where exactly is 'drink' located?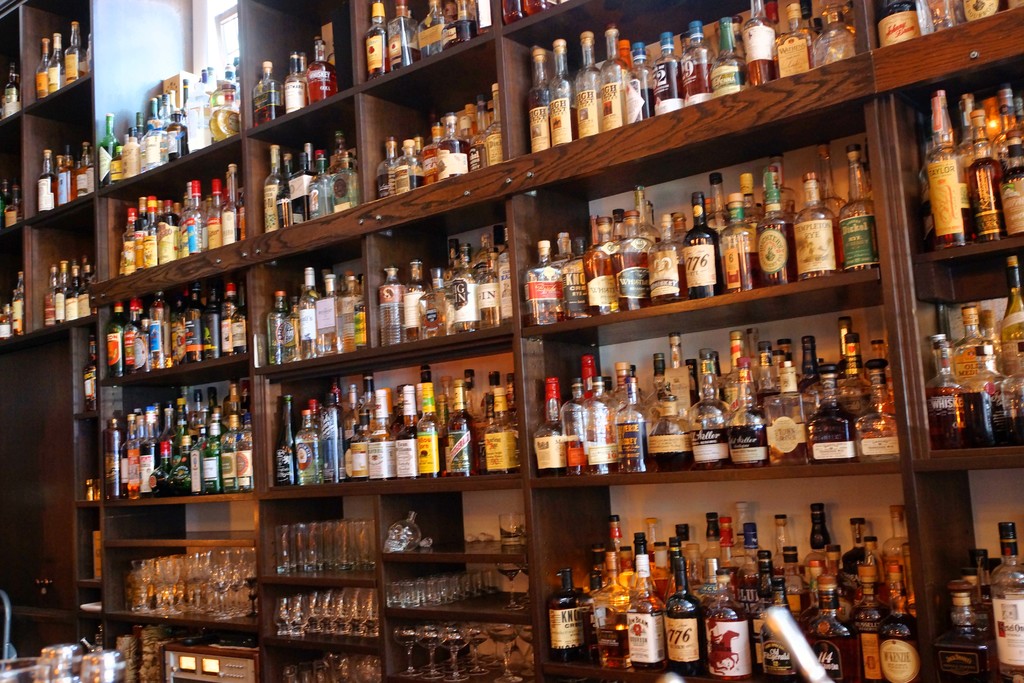
Its bounding box is Rect(6, 59, 20, 117).
